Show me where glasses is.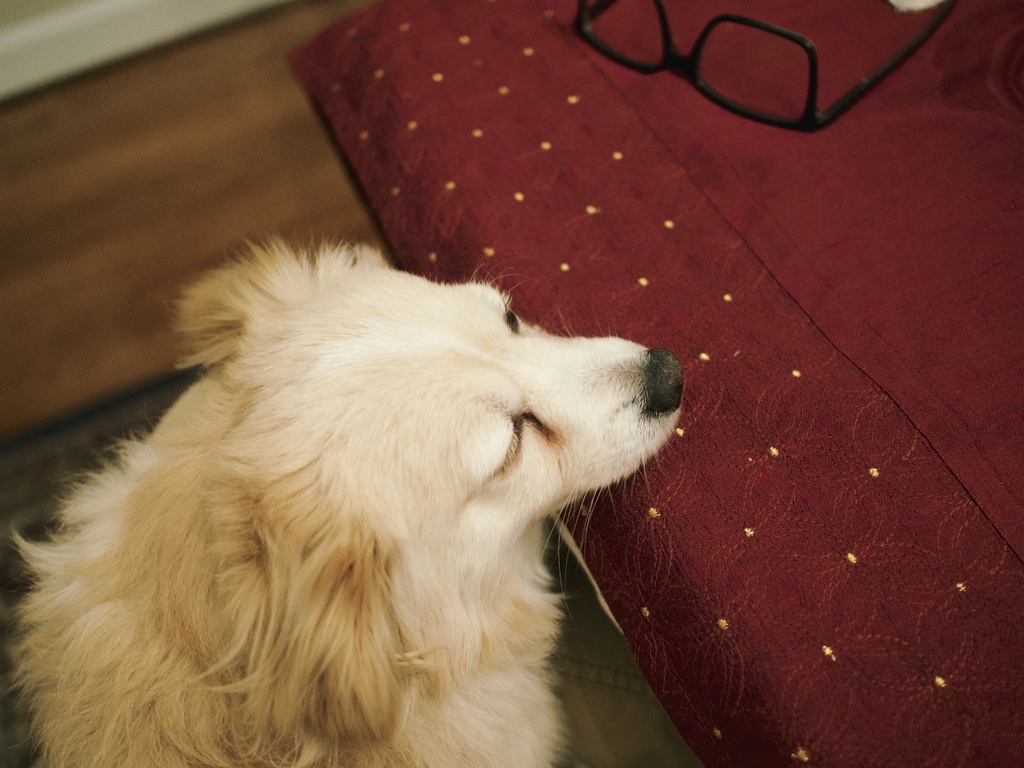
glasses is at crop(568, 0, 954, 131).
